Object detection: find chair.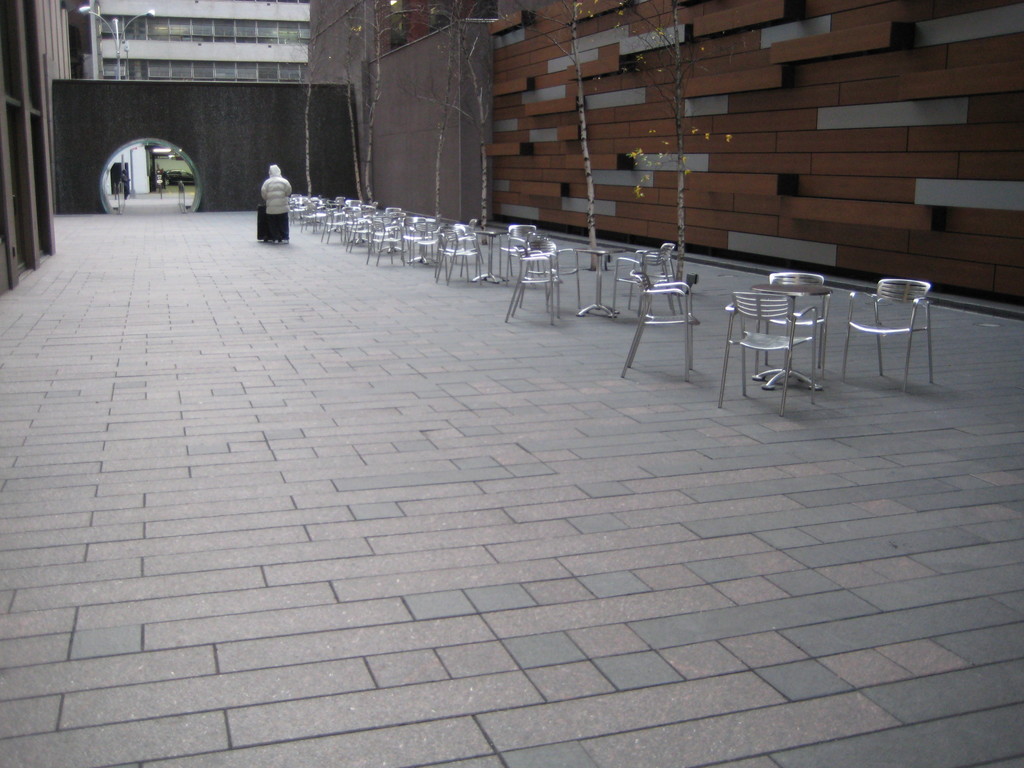
<box>630,239,691,315</box>.
